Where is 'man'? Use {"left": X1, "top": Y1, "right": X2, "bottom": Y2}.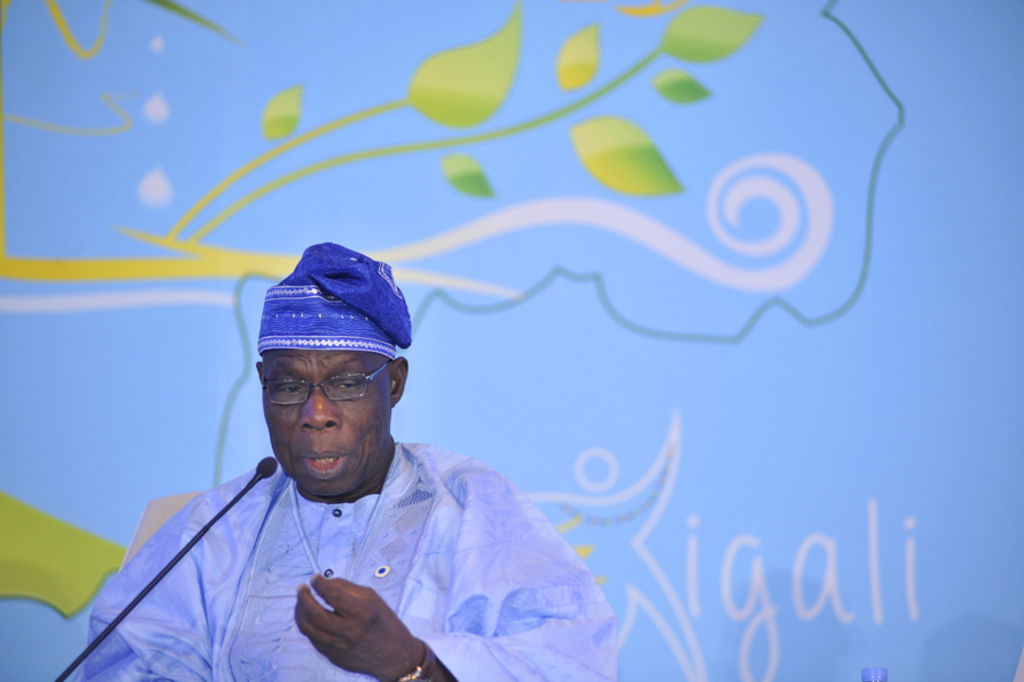
{"left": 77, "top": 246, "right": 628, "bottom": 681}.
